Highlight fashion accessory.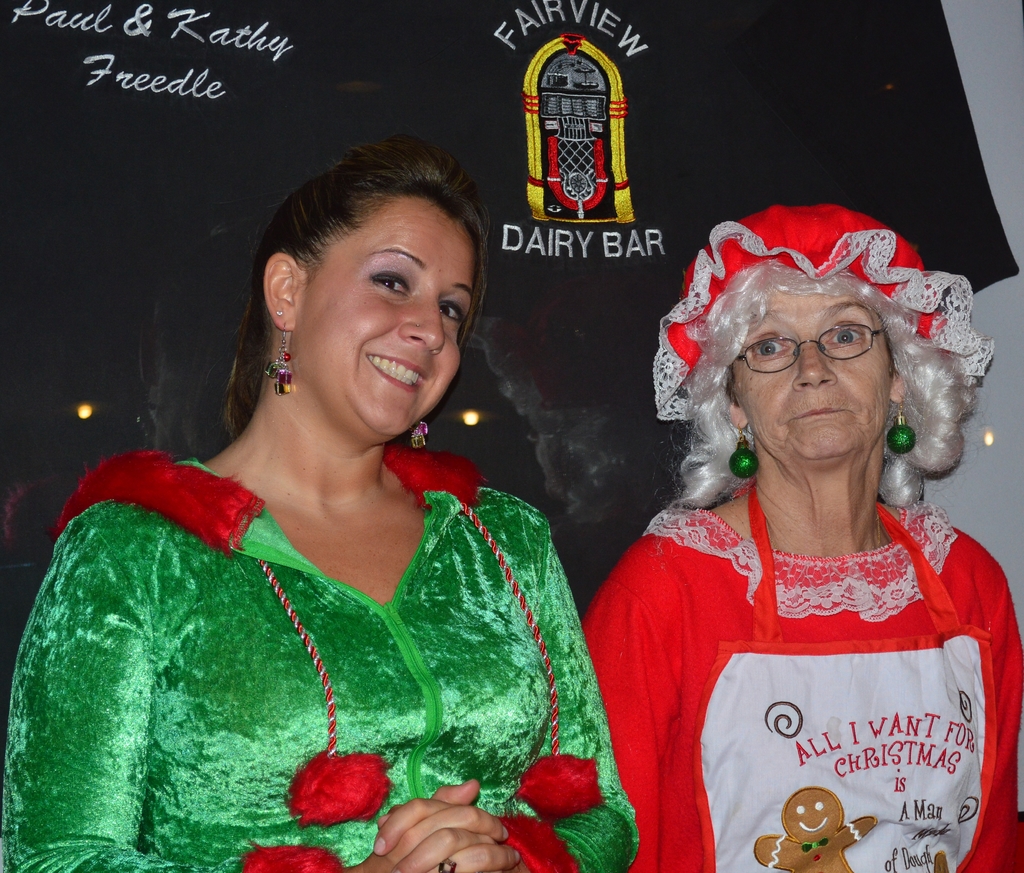
Highlighted region: box=[728, 420, 754, 478].
